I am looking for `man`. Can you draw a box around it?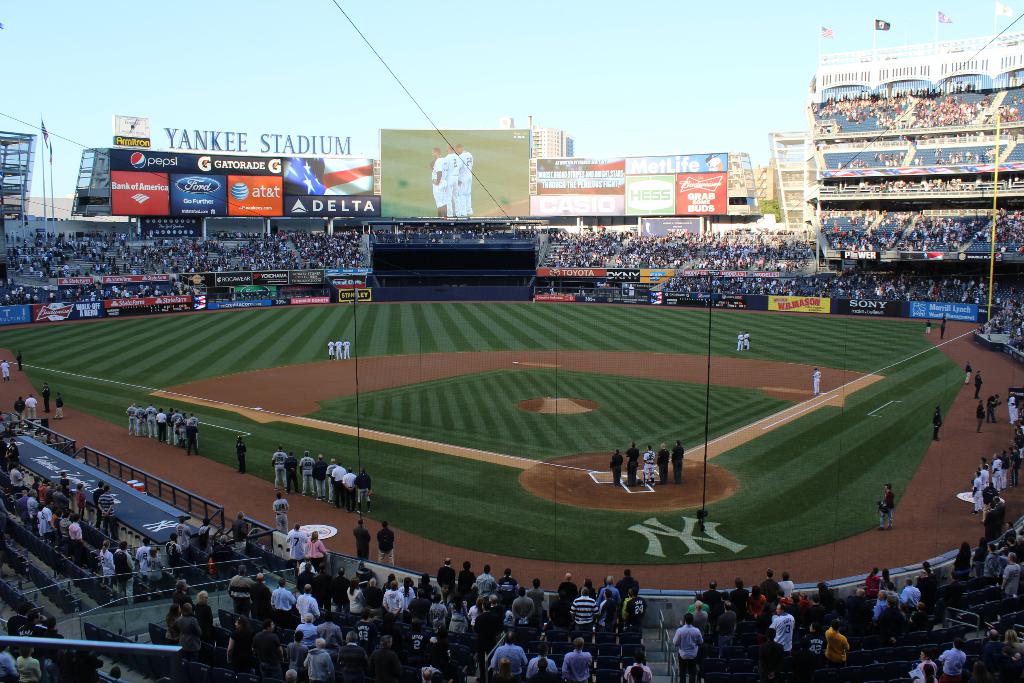
Sure, the bounding box is {"x1": 511, "y1": 587, "x2": 534, "y2": 638}.
